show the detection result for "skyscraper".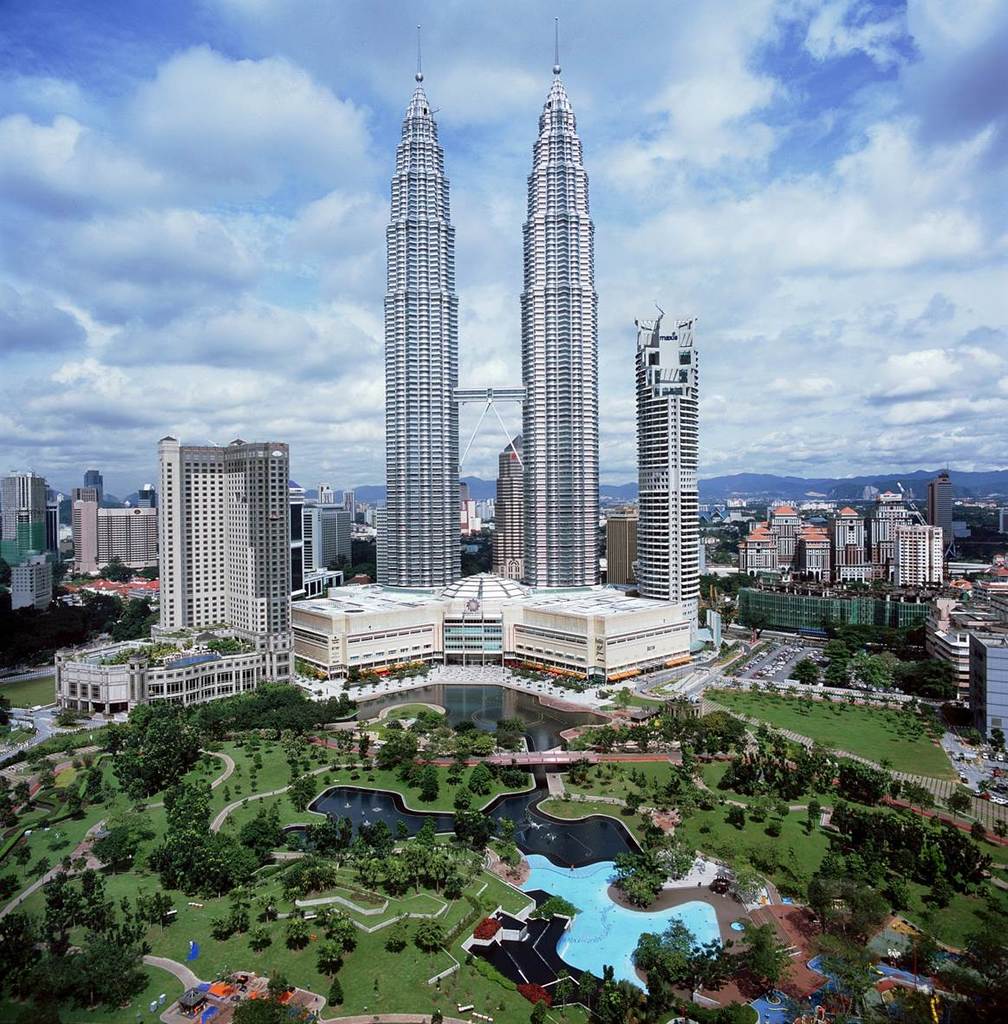
x1=939, y1=472, x2=966, y2=528.
